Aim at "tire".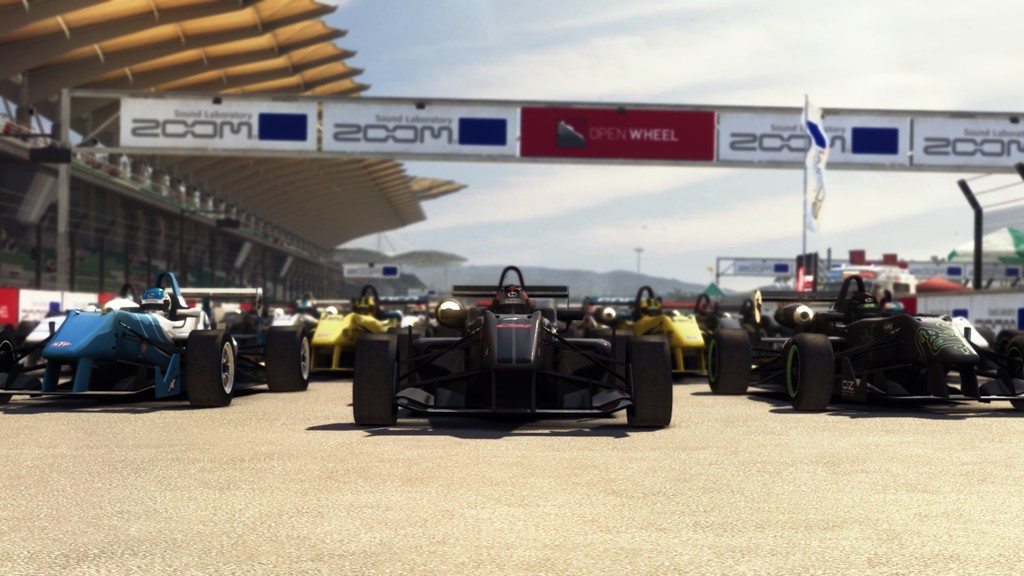
Aimed at region(703, 326, 748, 396).
